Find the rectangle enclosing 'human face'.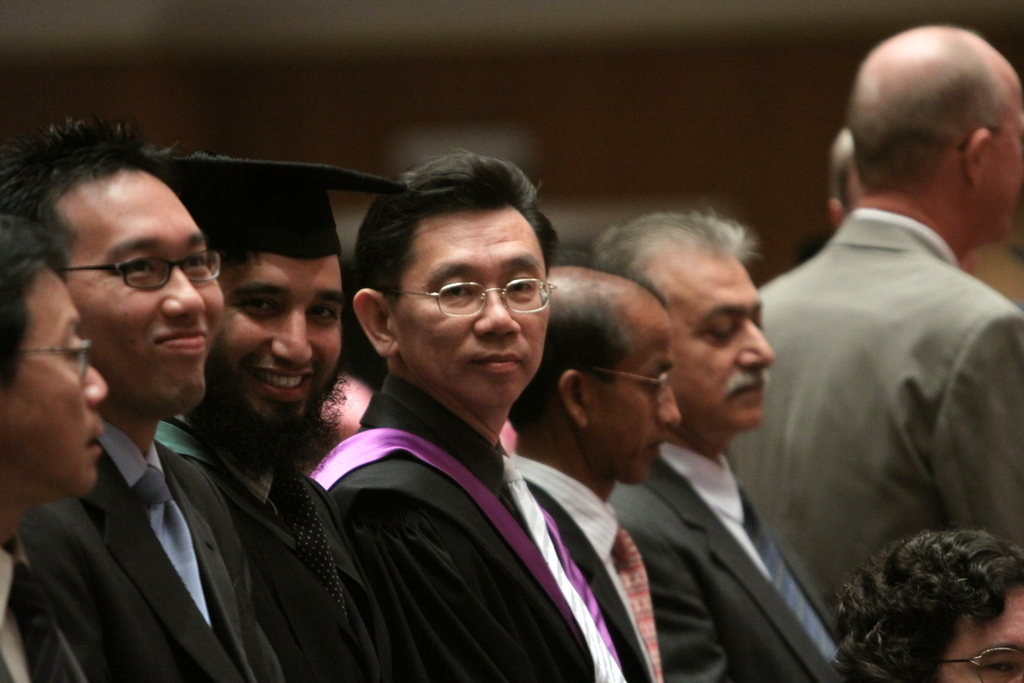
{"x1": 210, "y1": 261, "x2": 344, "y2": 446}.
